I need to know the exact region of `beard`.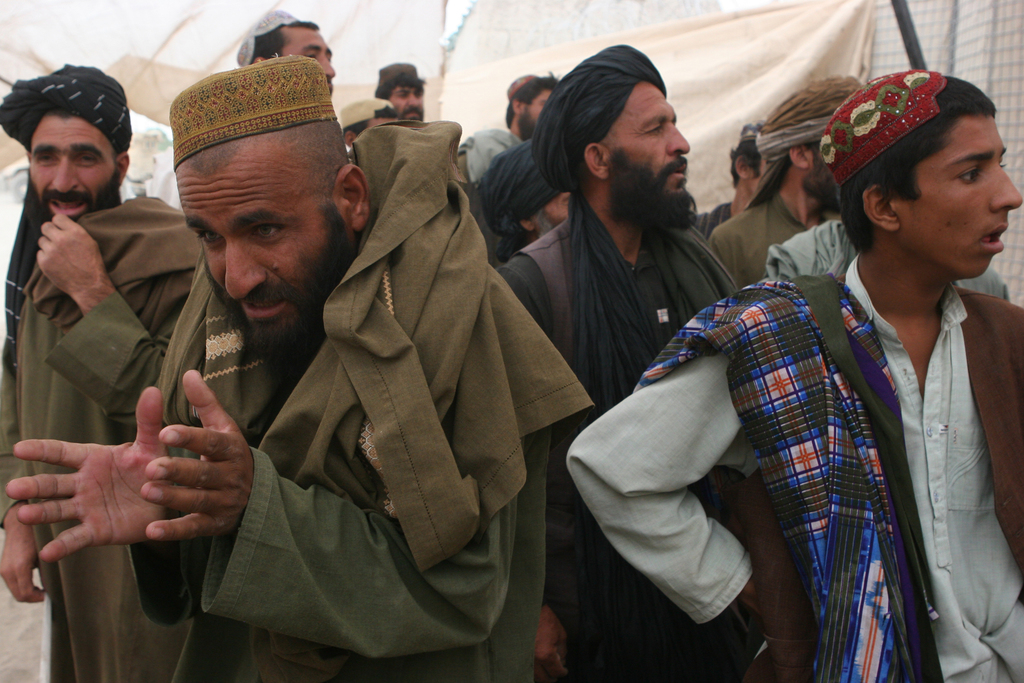
Region: BBox(804, 150, 845, 211).
